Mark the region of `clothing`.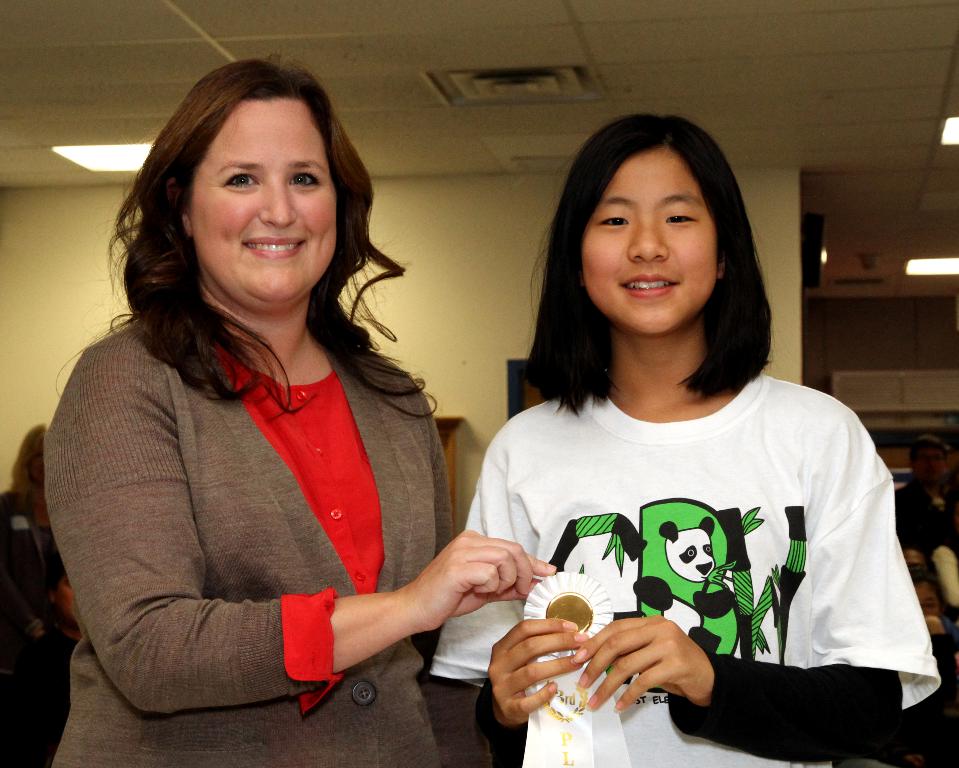
Region: x1=836, y1=632, x2=958, y2=767.
